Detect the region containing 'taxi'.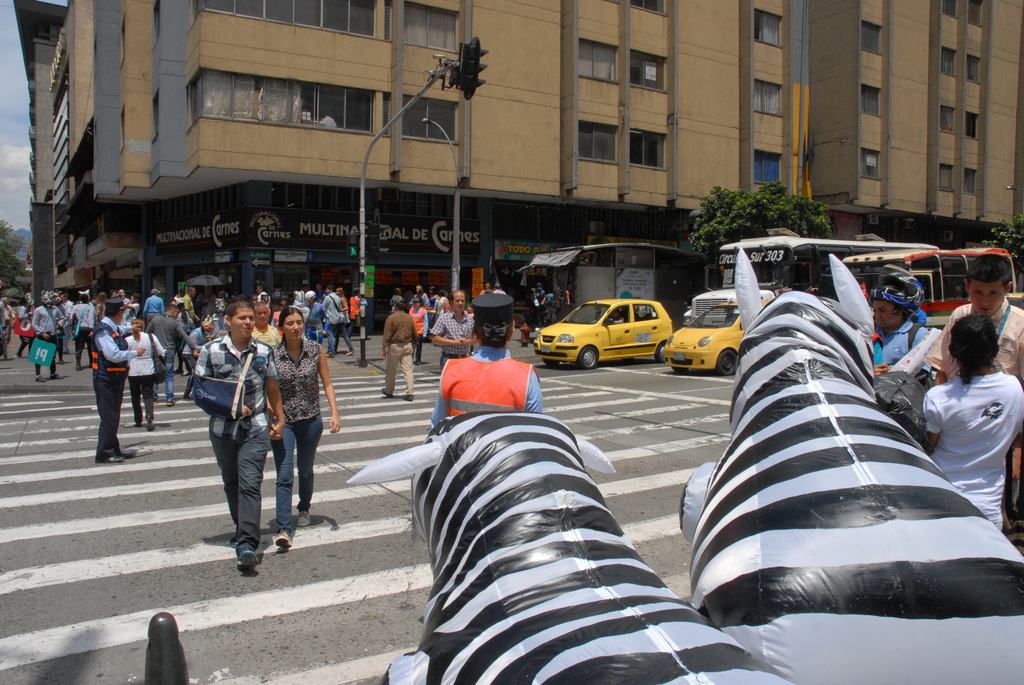
(540, 291, 682, 363).
